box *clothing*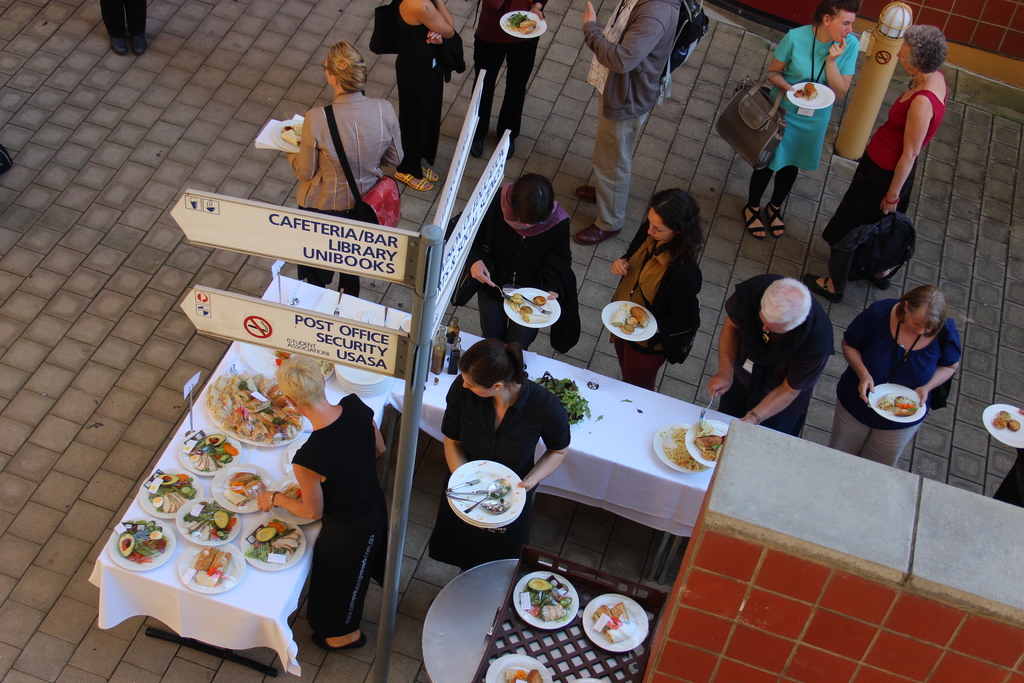
rect(444, 380, 574, 578)
